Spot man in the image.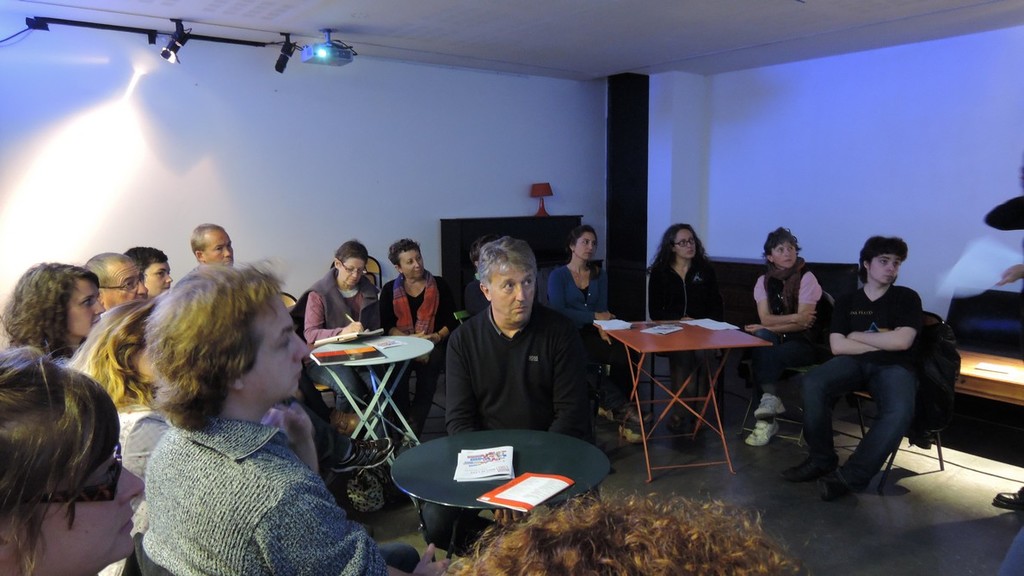
man found at box=[189, 225, 231, 268].
